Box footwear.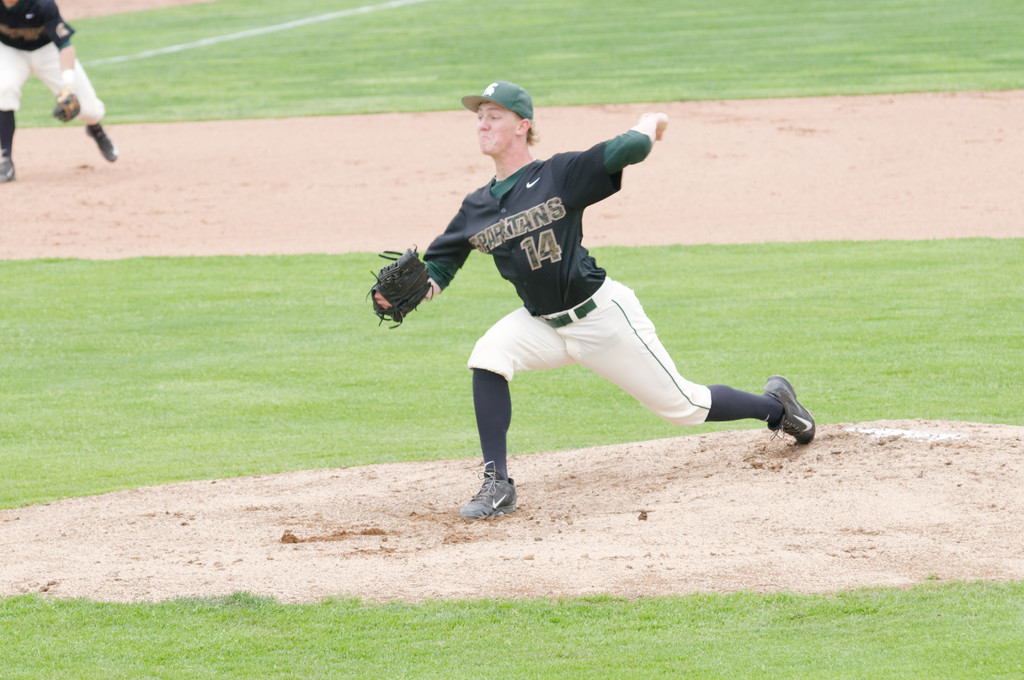
bbox(460, 458, 520, 519).
